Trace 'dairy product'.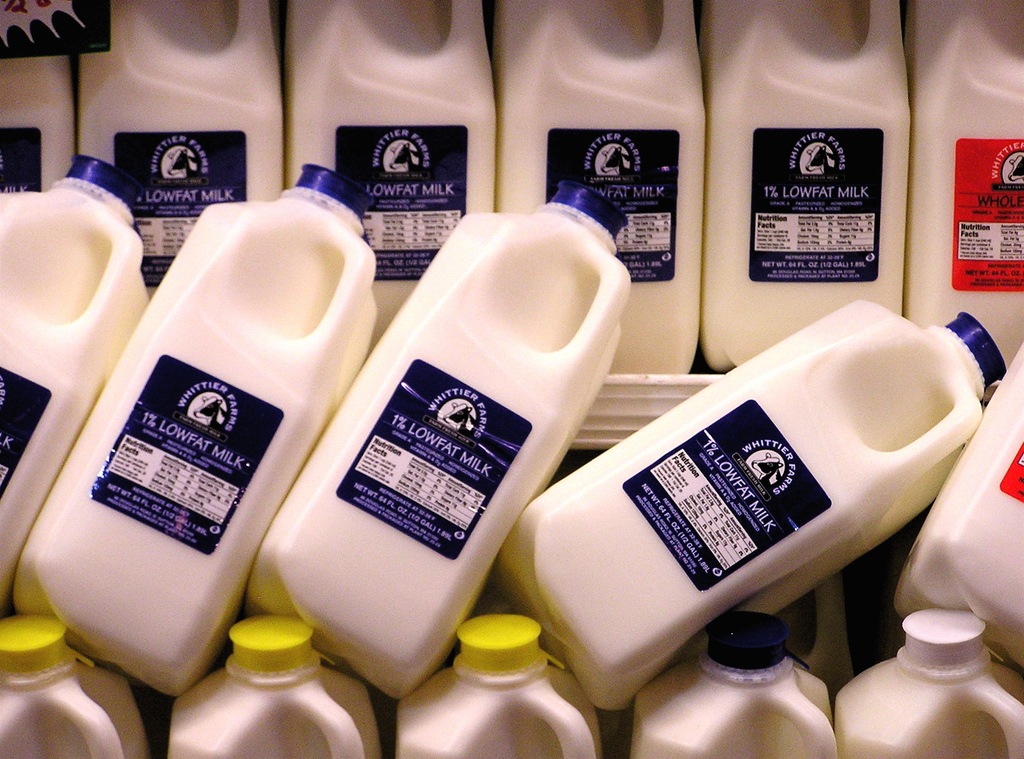
Traced to l=295, t=0, r=508, b=329.
